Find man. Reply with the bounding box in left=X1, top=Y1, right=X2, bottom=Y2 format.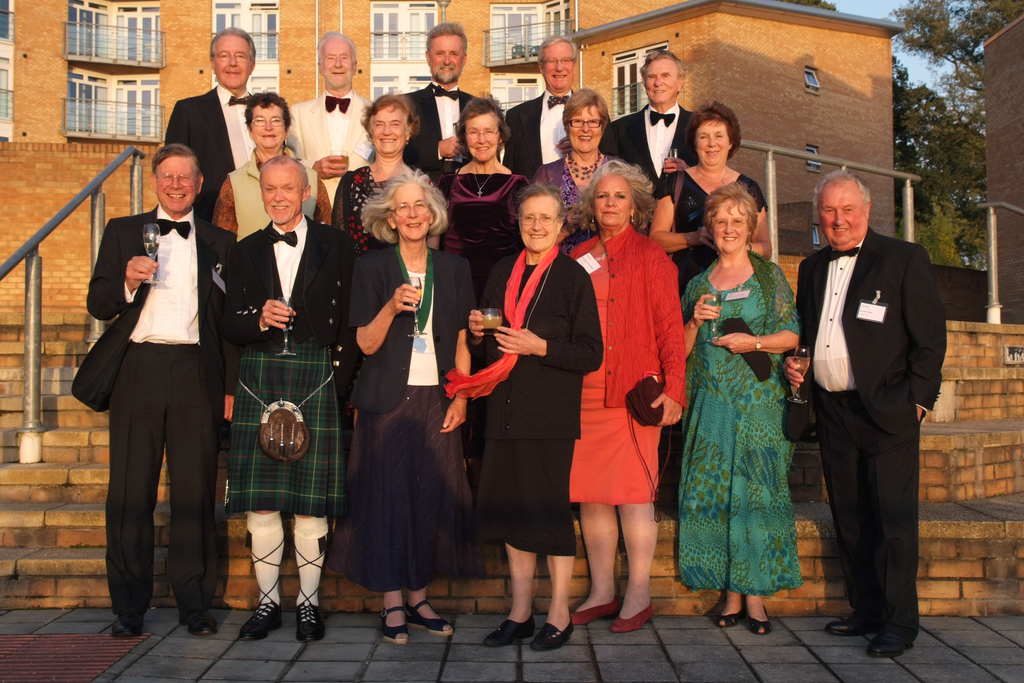
left=163, top=26, right=266, bottom=232.
